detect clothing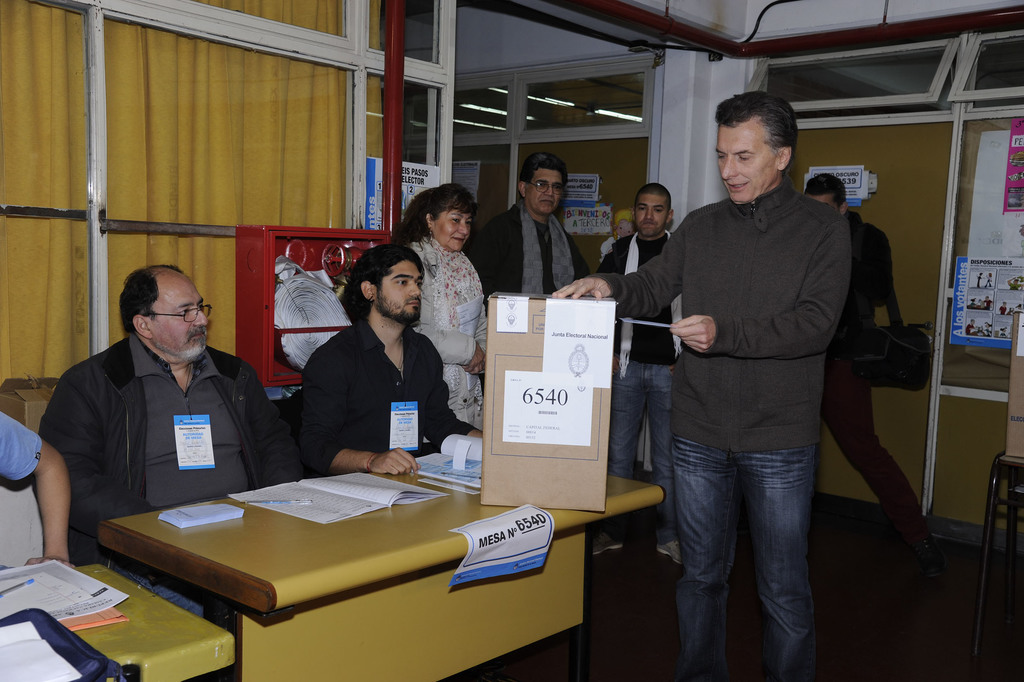
998 302 1008 317
